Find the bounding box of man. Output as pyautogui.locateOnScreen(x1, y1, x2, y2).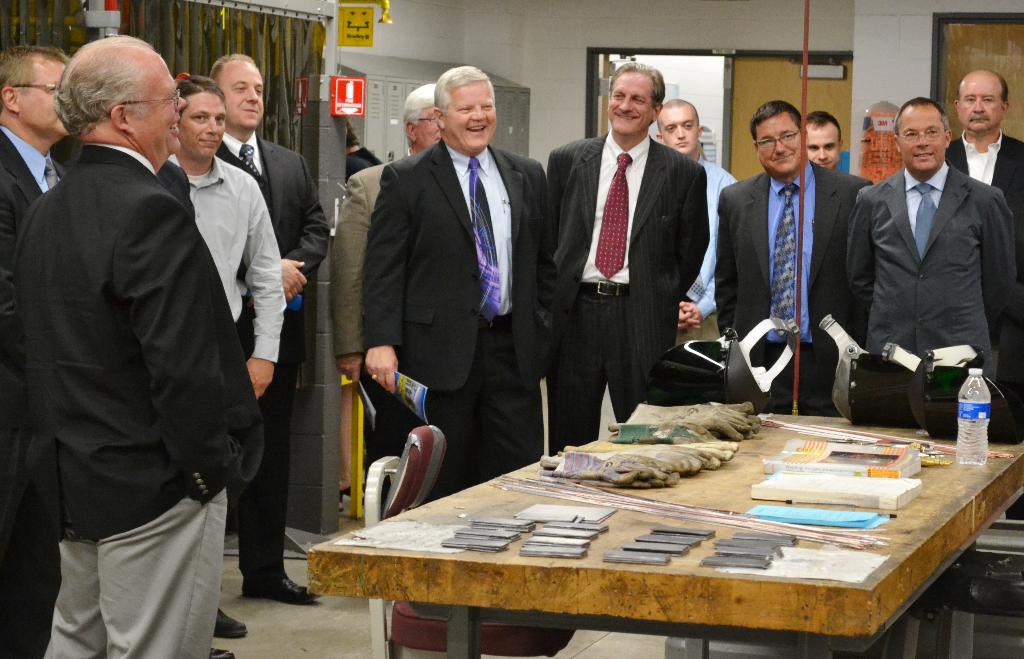
pyautogui.locateOnScreen(364, 63, 561, 496).
